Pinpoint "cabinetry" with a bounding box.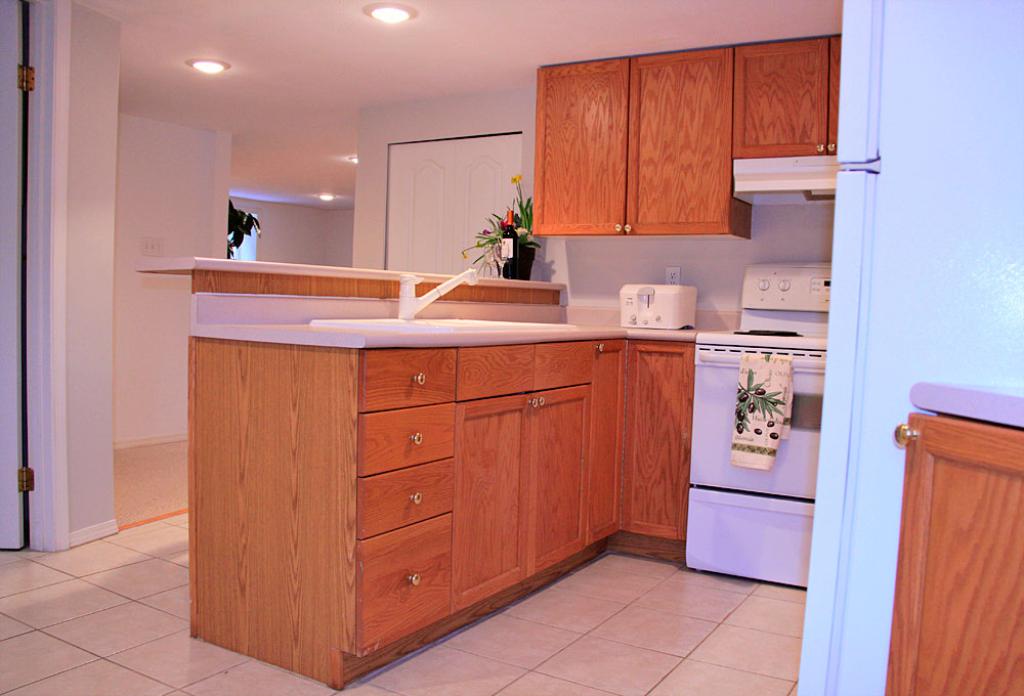
box=[682, 321, 827, 586].
